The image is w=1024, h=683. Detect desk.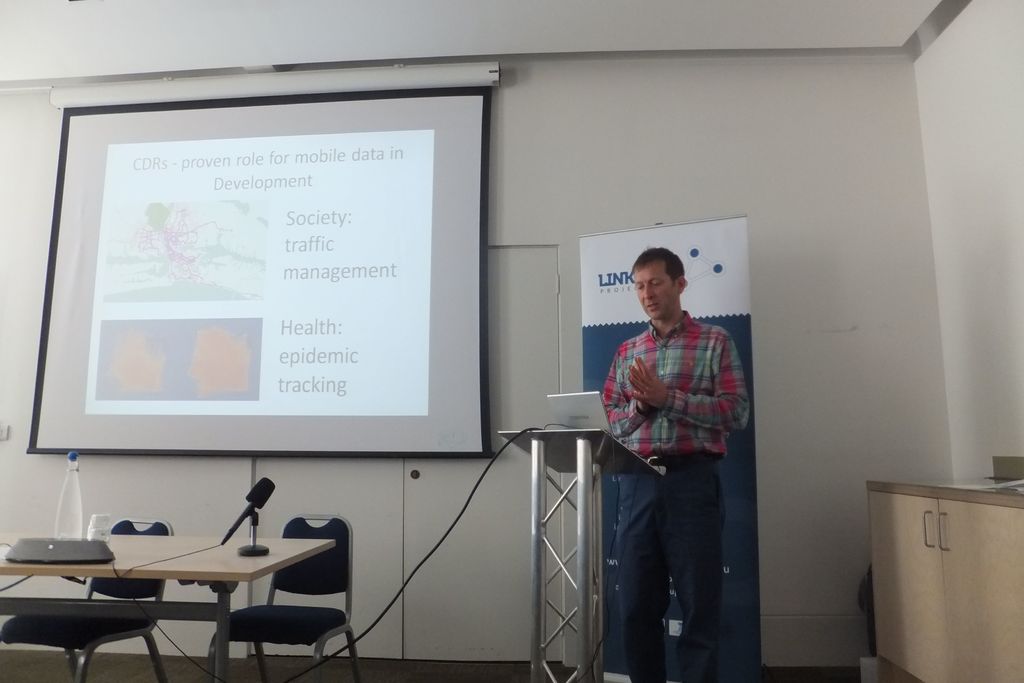
Detection: <region>0, 530, 336, 682</region>.
